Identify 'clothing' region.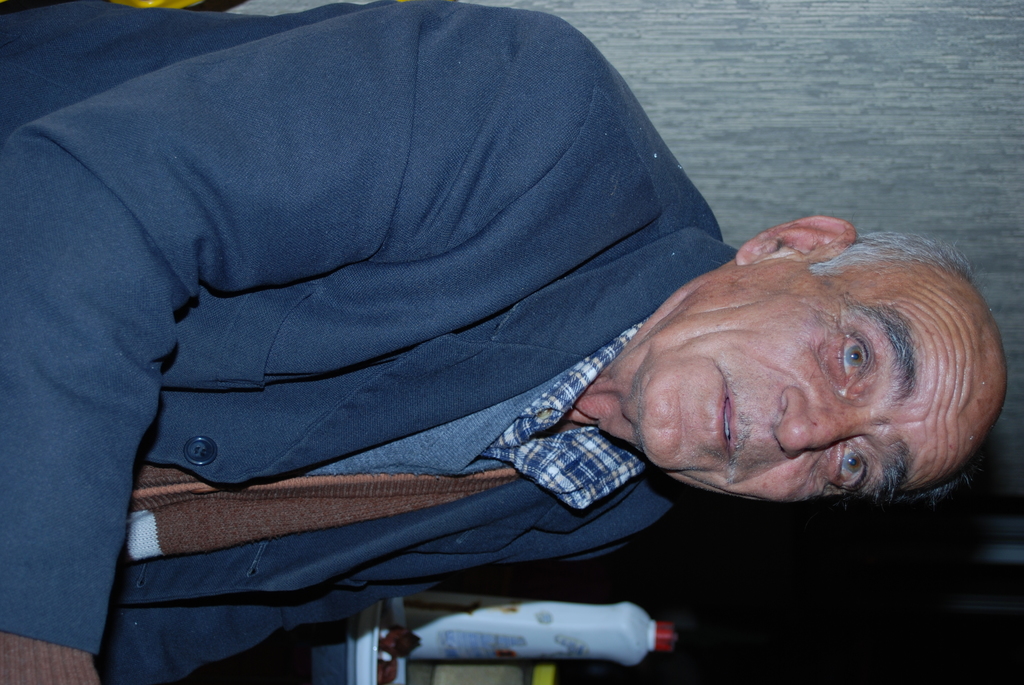
Region: 0 0 739 682.
